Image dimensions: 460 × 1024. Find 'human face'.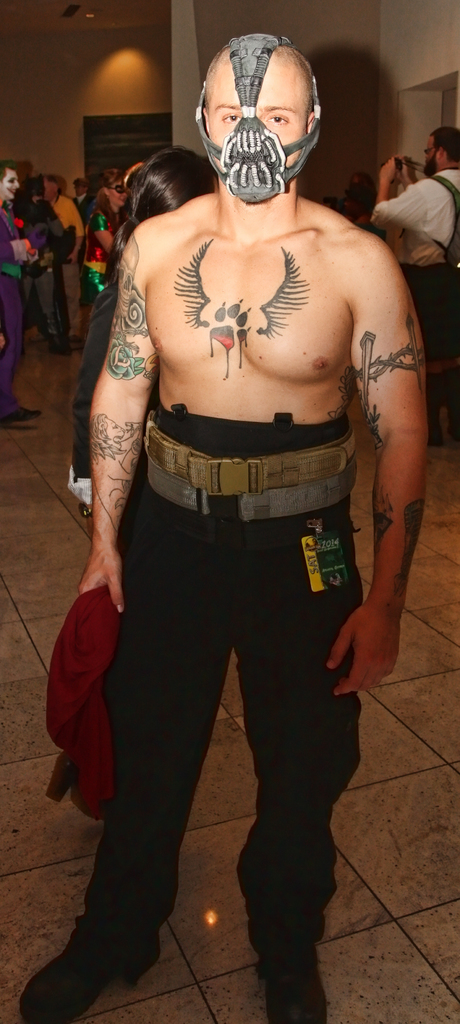
region(114, 181, 128, 204).
